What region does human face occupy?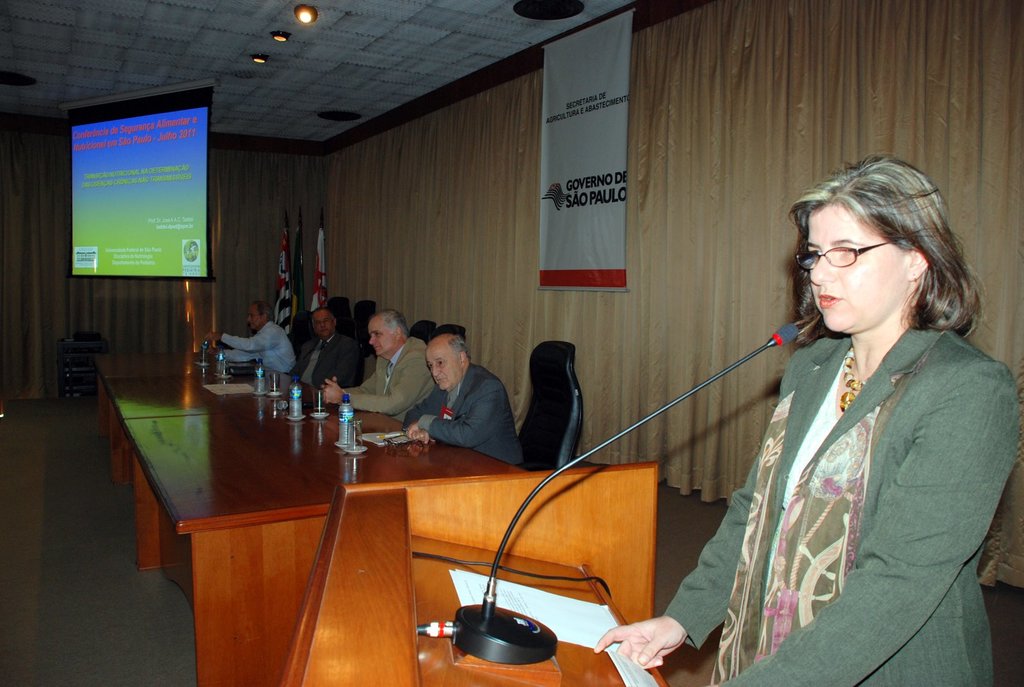
<box>250,304,259,333</box>.
